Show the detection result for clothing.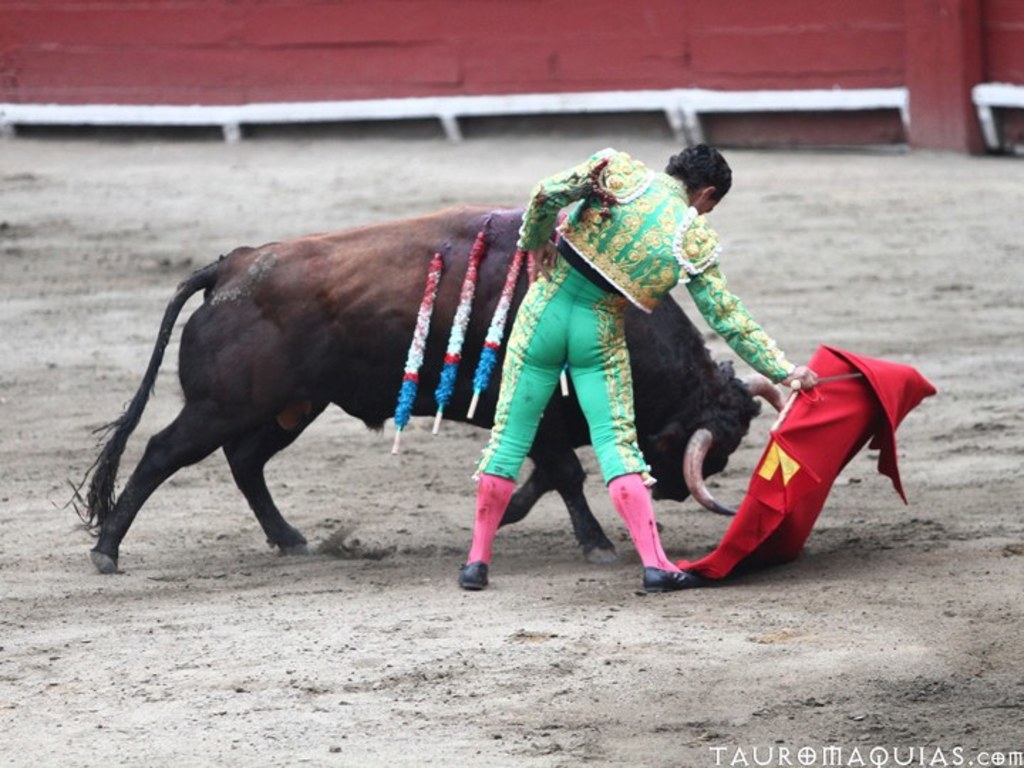
466,146,802,475.
